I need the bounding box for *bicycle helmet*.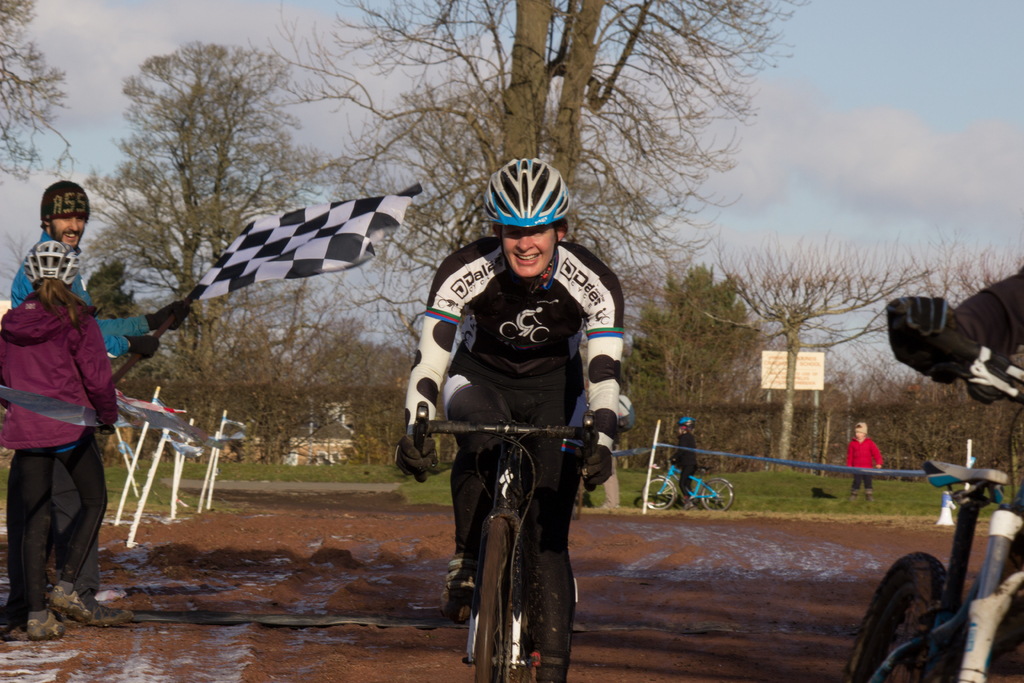
Here it is: <box>481,156,574,233</box>.
